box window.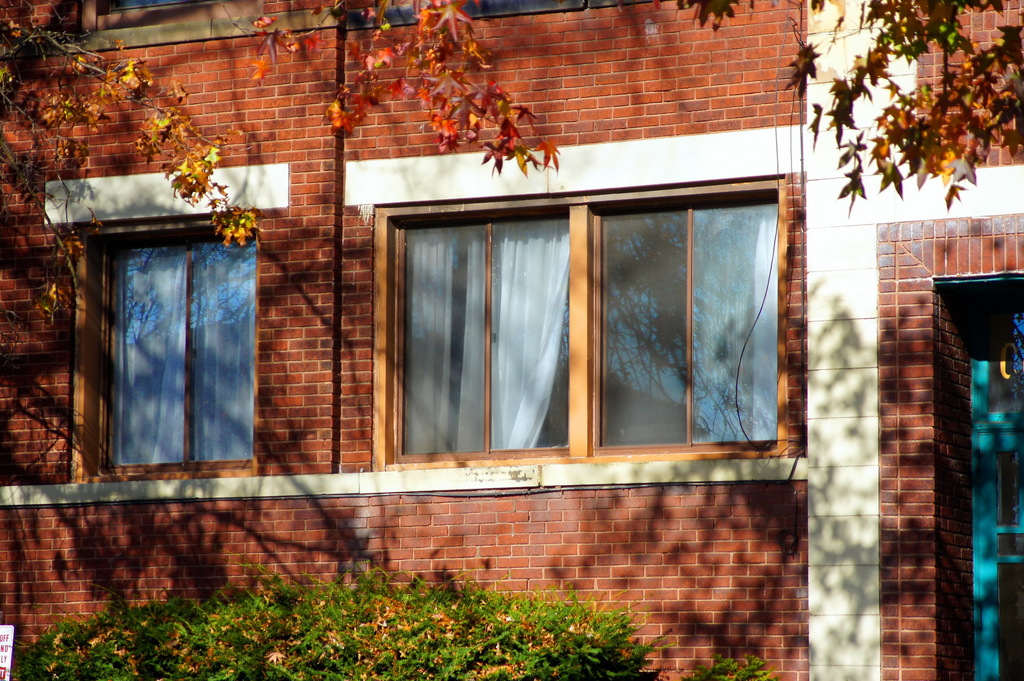
box=[42, 161, 286, 486].
